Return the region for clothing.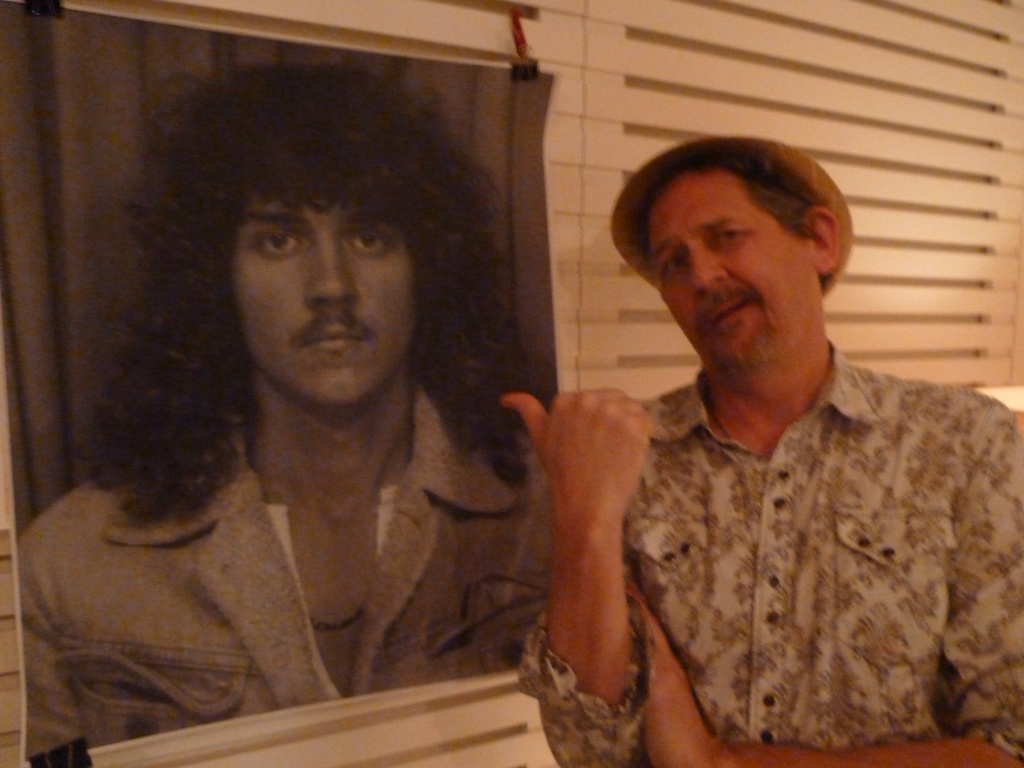
BBox(523, 368, 1023, 767).
